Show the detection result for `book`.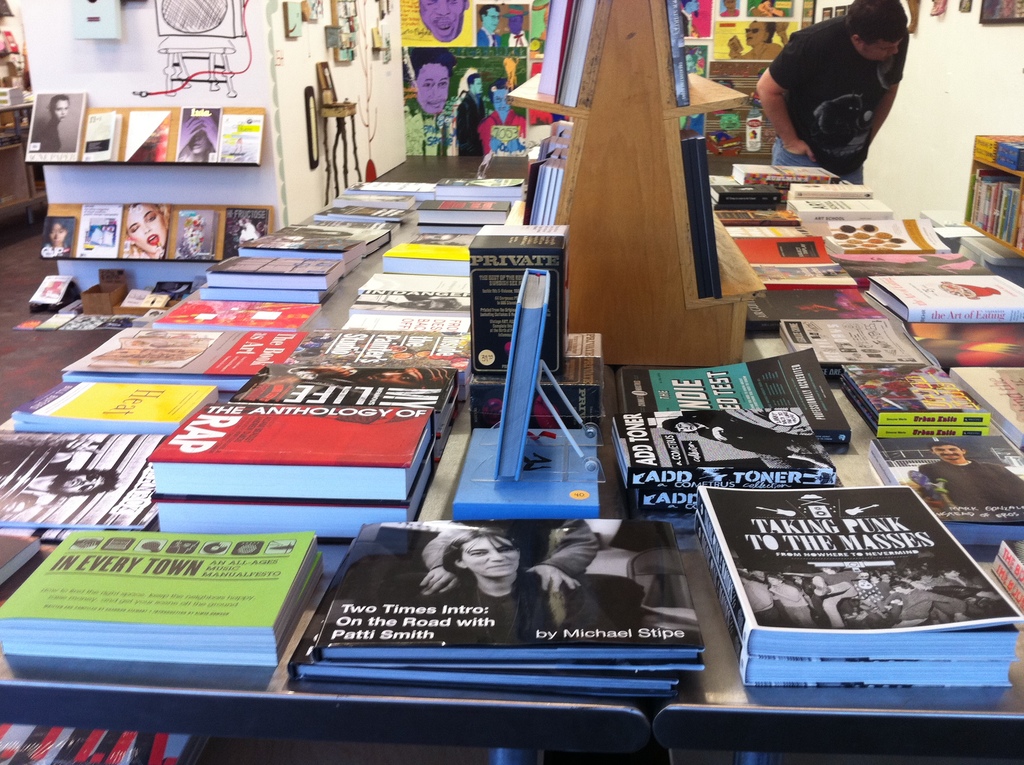
x1=635, y1=482, x2=842, y2=511.
